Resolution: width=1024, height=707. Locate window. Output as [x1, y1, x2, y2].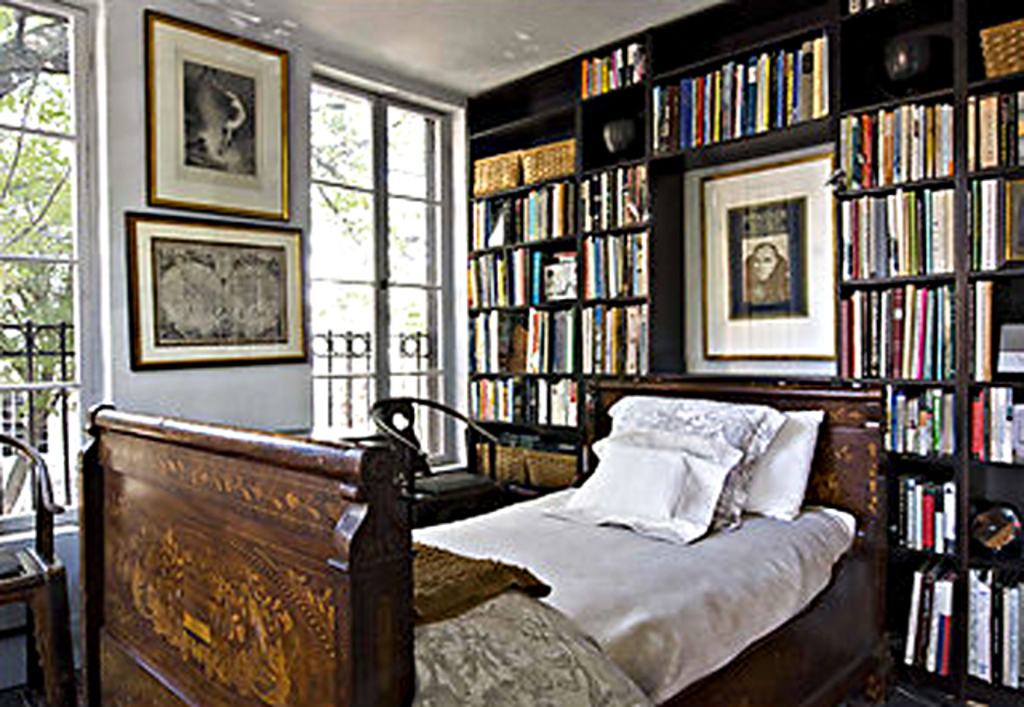
[0, 0, 96, 539].
